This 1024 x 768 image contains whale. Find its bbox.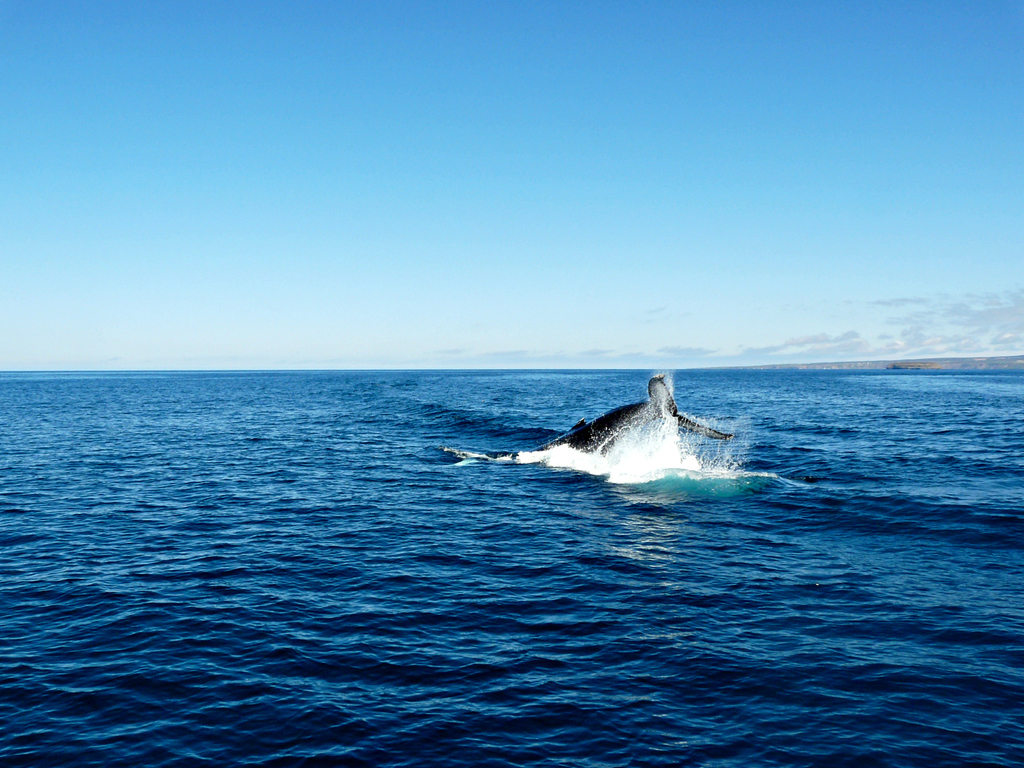
541, 370, 733, 457.
